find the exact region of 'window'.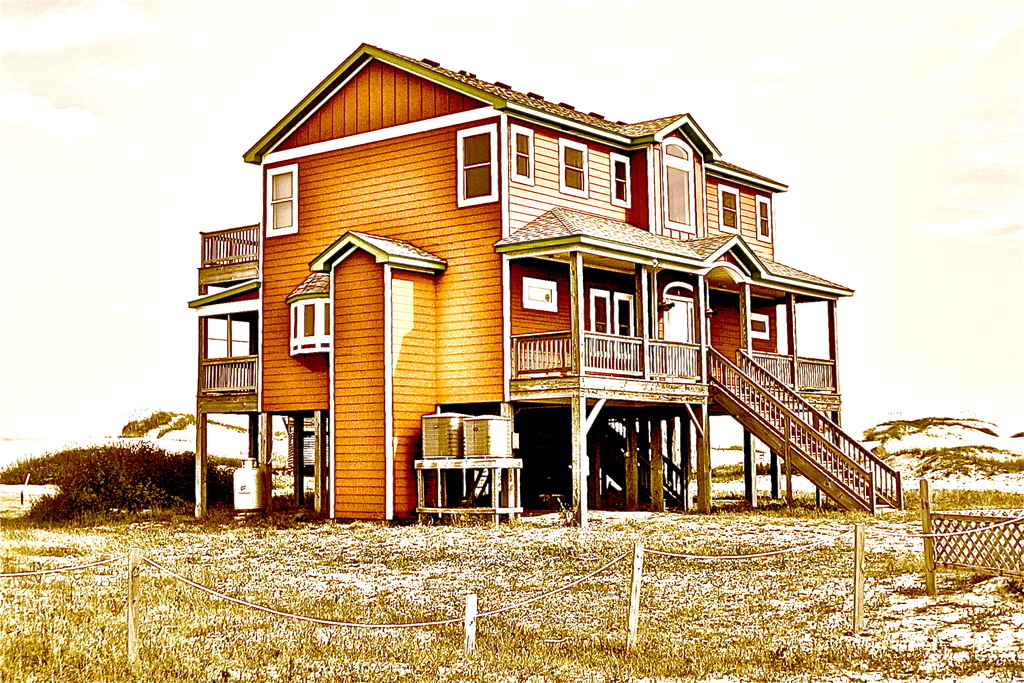
Exact region: (x1=458, y1=120, x2=498, y2=209).
